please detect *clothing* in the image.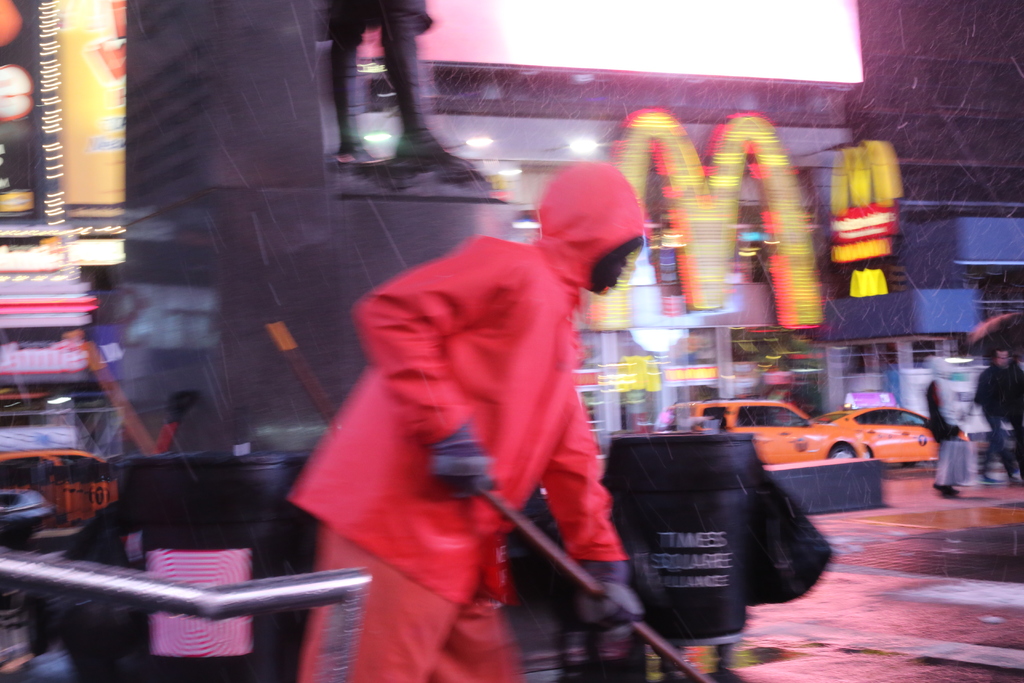
974 358 1023 475.
